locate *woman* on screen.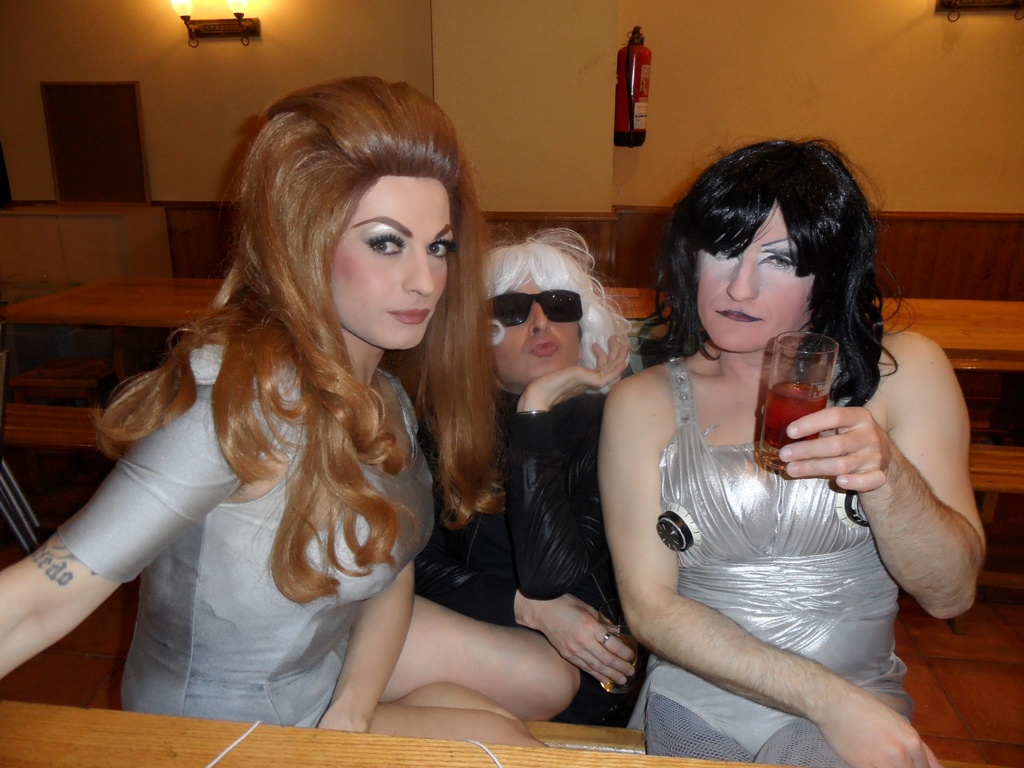
On screen at l=575, t=138, r=970, b=751.
